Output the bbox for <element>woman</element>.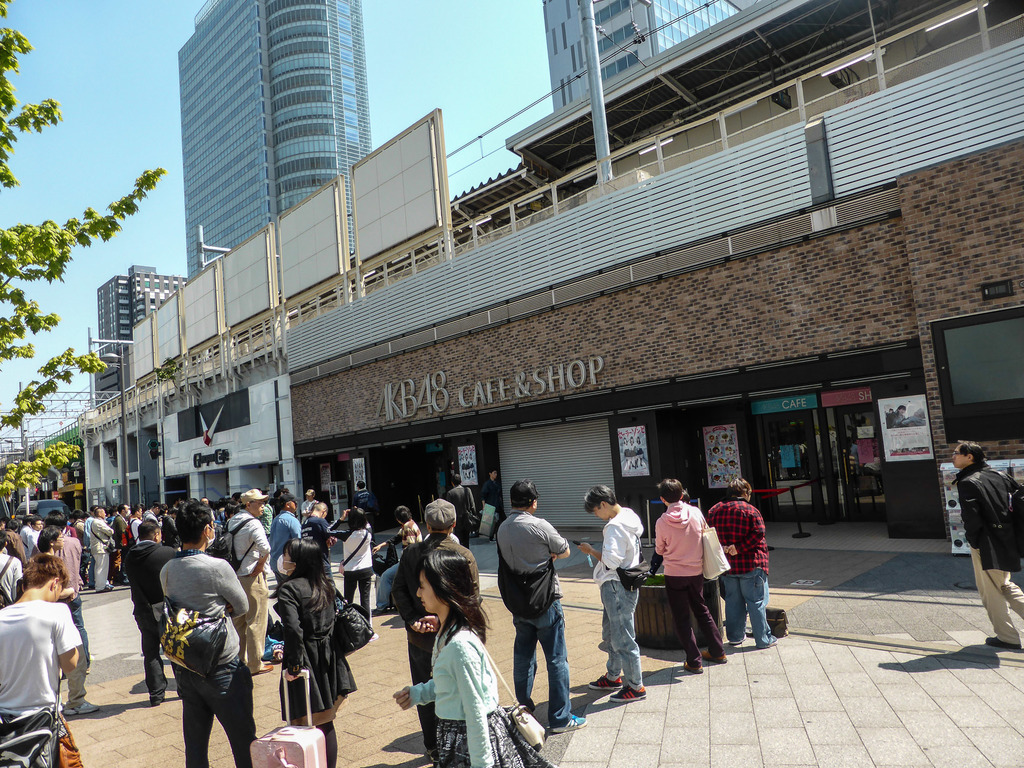
<bbox>273, 538, 355, 767</bbox>.
